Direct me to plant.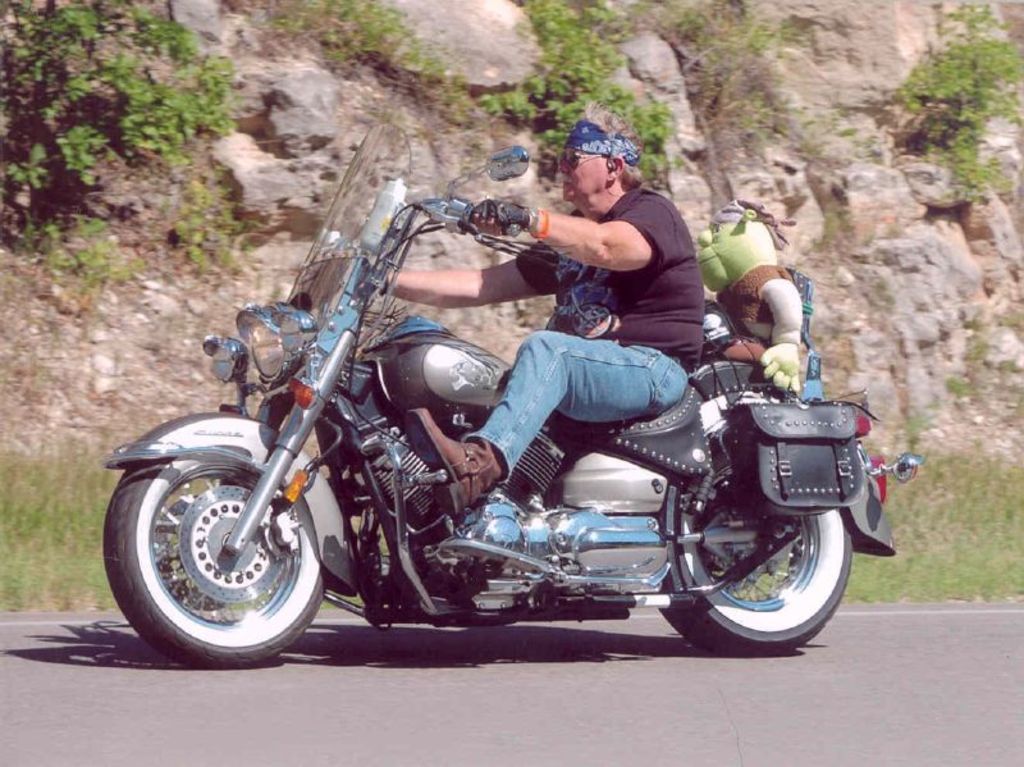
Direction: rect(20, 216, 168, 300).
